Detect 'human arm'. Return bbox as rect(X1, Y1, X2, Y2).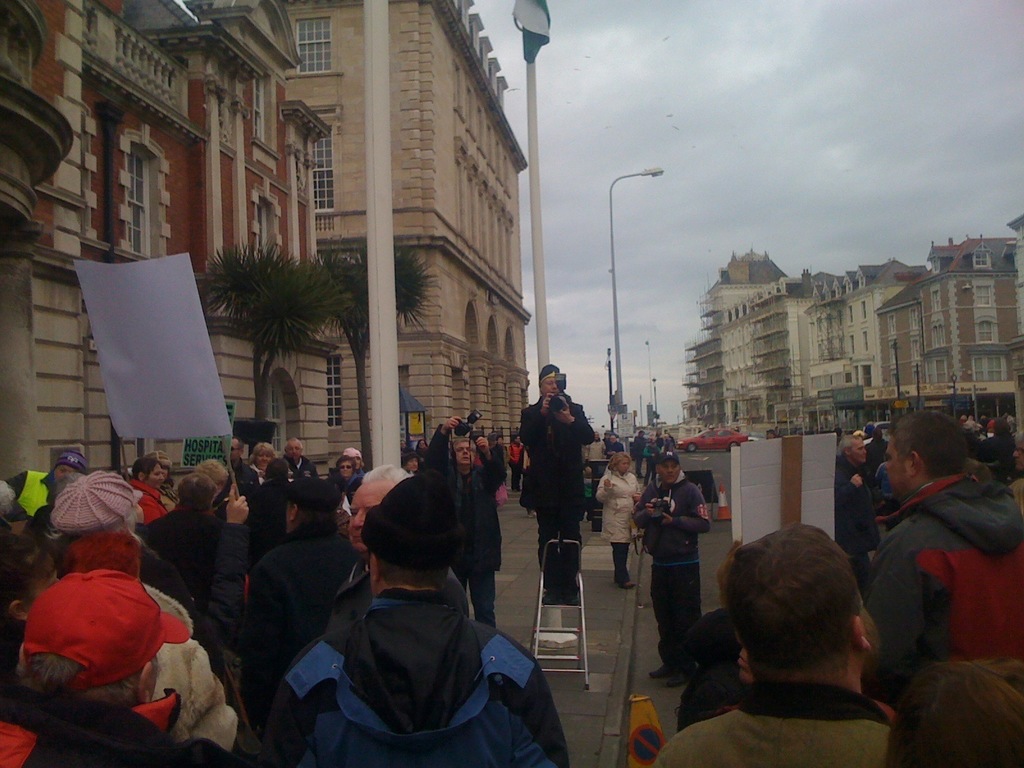
rect(415, 410, 460, 481).
